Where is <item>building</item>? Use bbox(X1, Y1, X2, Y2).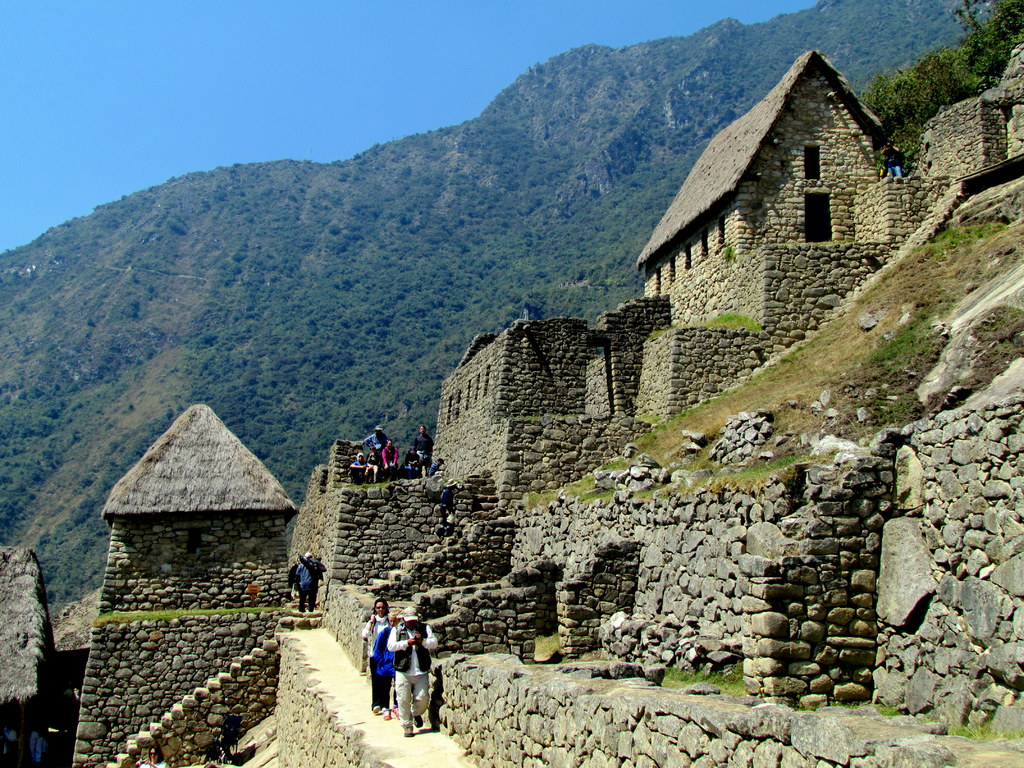
bbox(630, 44, 885, 306).
